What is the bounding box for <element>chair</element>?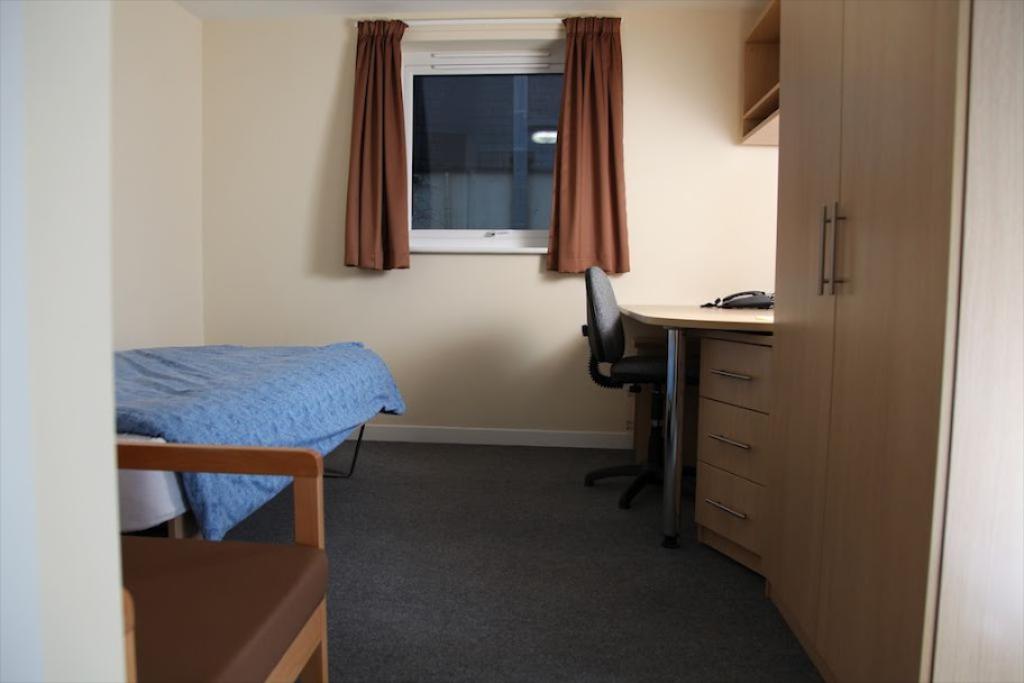
x1=94, y1=315, x2=390, y2=654.
